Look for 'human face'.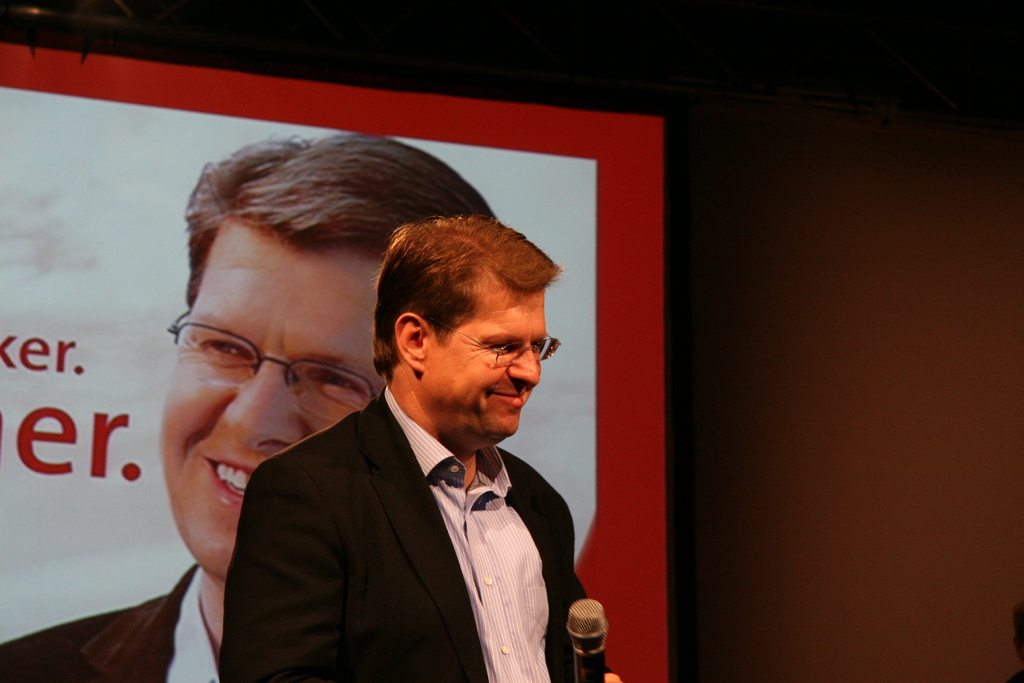
Found: box(422, 277, 557, 432).
